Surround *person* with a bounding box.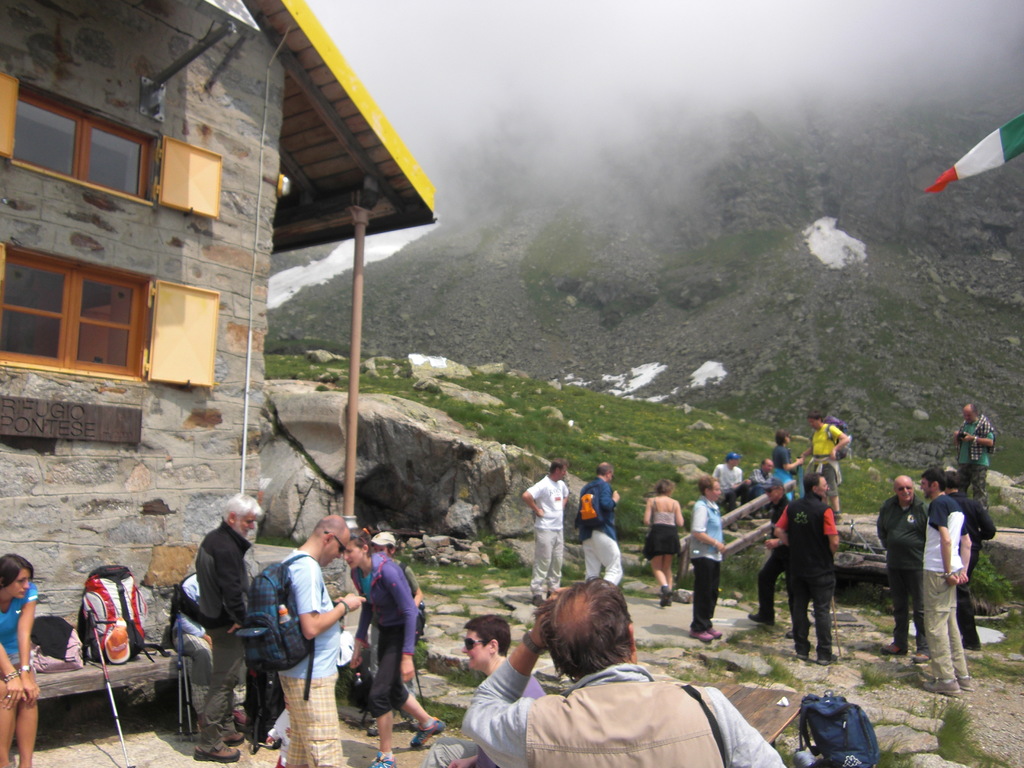
l=952, t=405, r=1000, b=544.
